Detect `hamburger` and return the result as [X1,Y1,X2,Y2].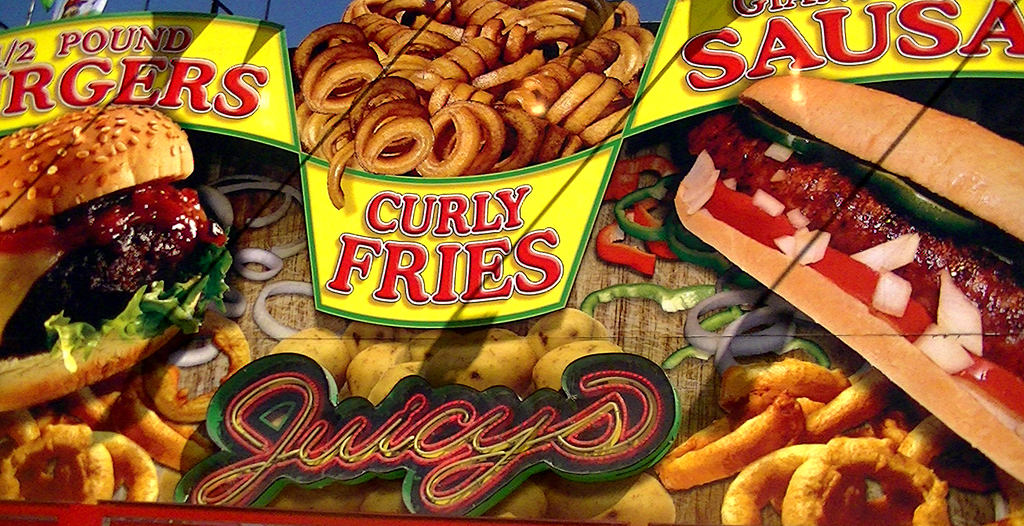
[671,76,1023,477].
